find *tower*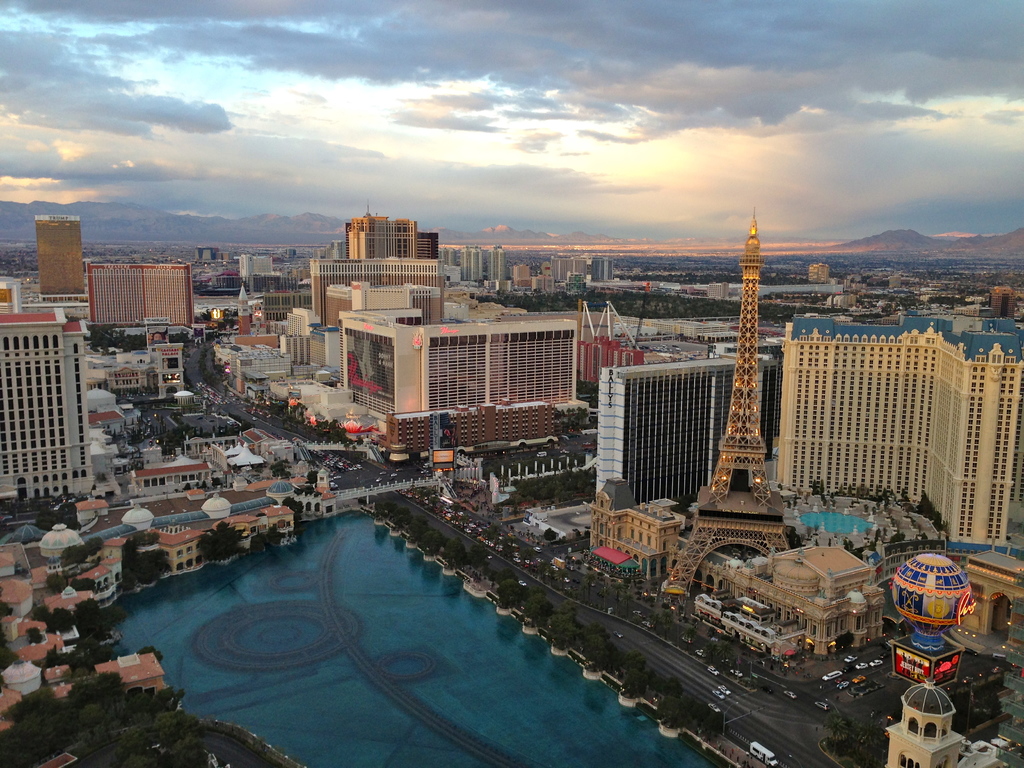
detection(708, 211, 775, 502)
